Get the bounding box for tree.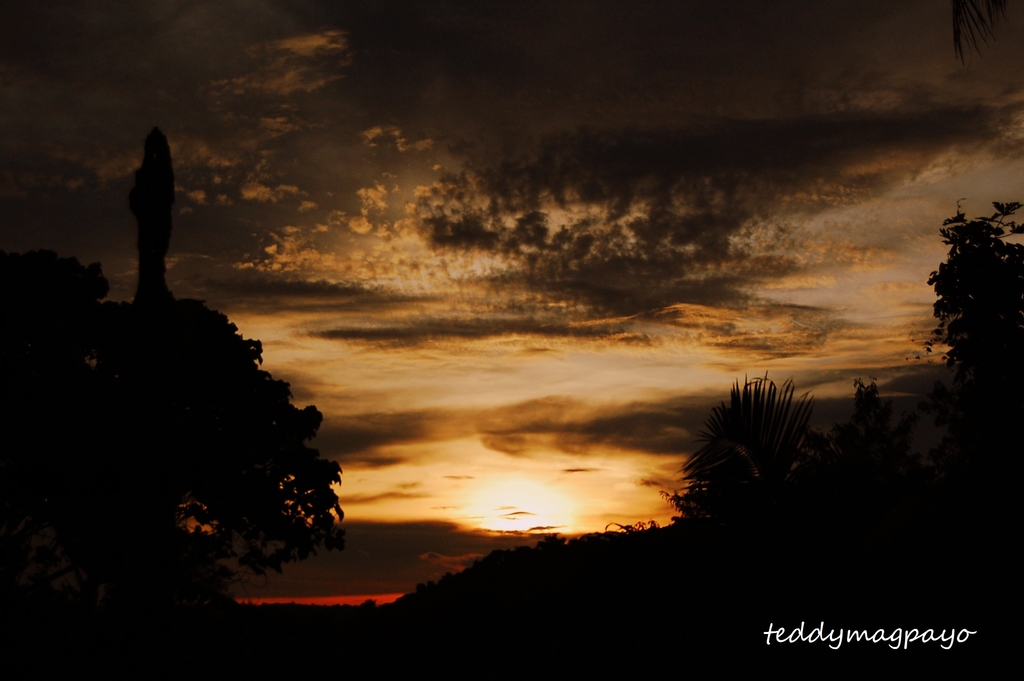
locate(916, 181, 1018, 429).
